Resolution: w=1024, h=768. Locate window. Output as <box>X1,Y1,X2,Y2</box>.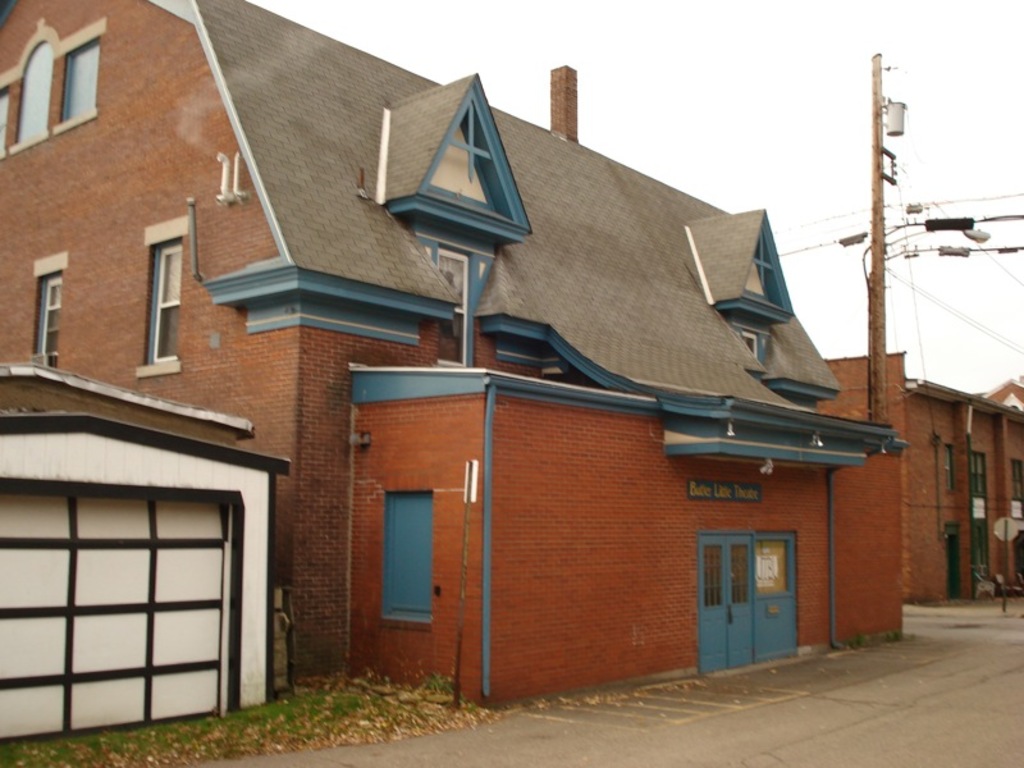
<box>27,270,63,358</box>.
